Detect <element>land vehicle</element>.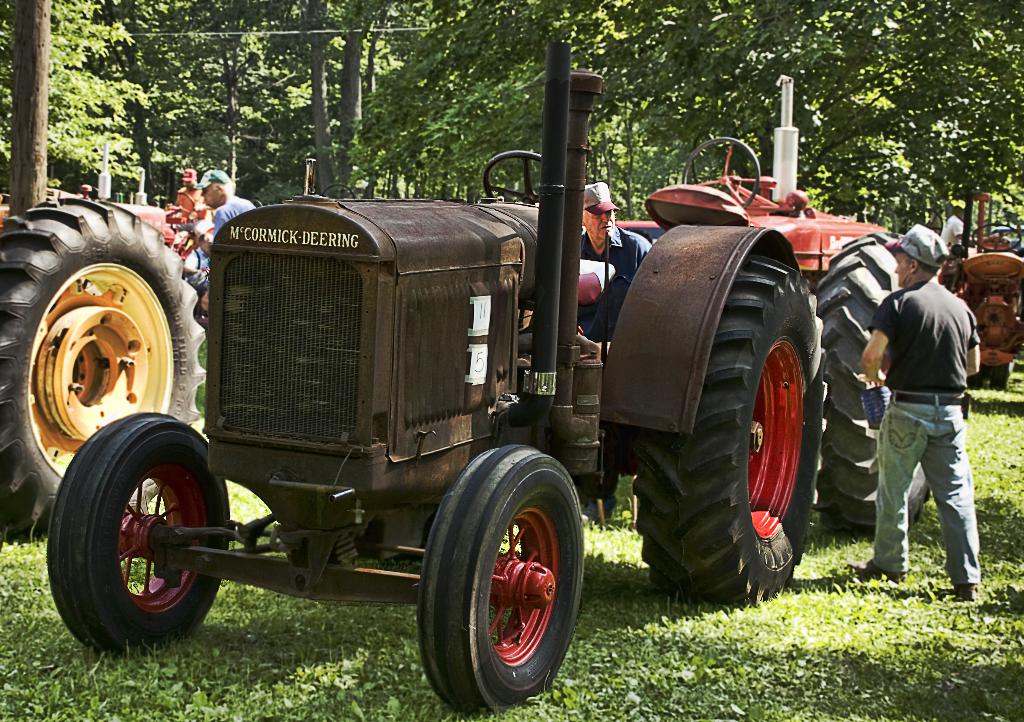
Detected at x1=19, y1=59, x2=824, y2=716.
